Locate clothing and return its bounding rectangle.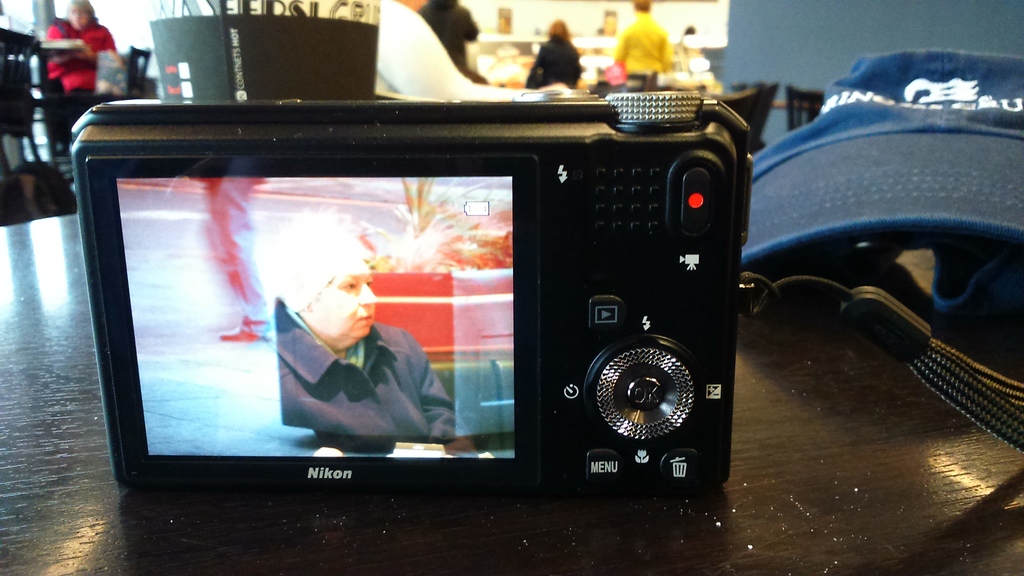
bbox=(370, 0, 537, 112).
